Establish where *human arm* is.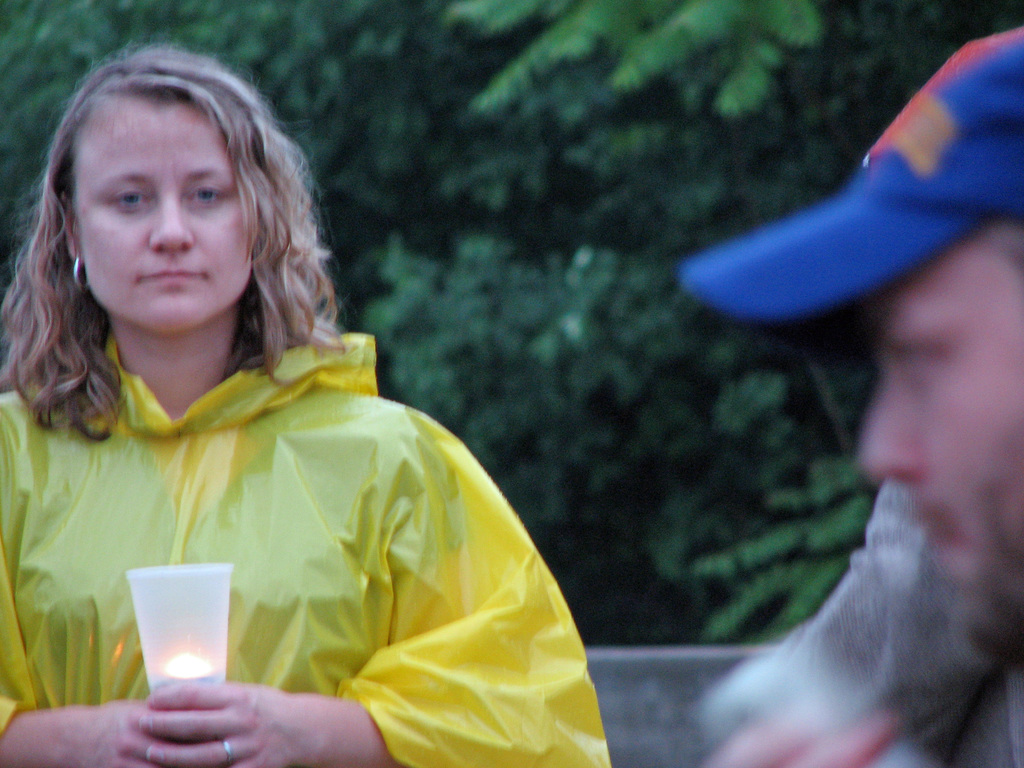
Established at 0,676,259,767.
